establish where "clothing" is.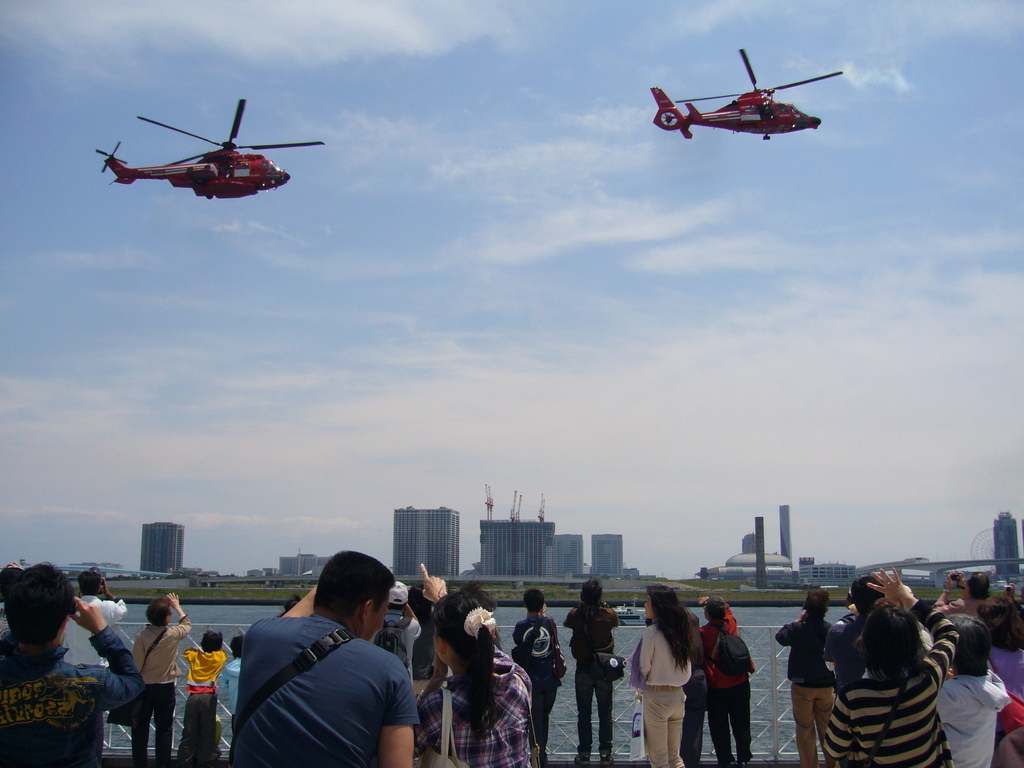
Established at box=[701, 605, 753, 764].
